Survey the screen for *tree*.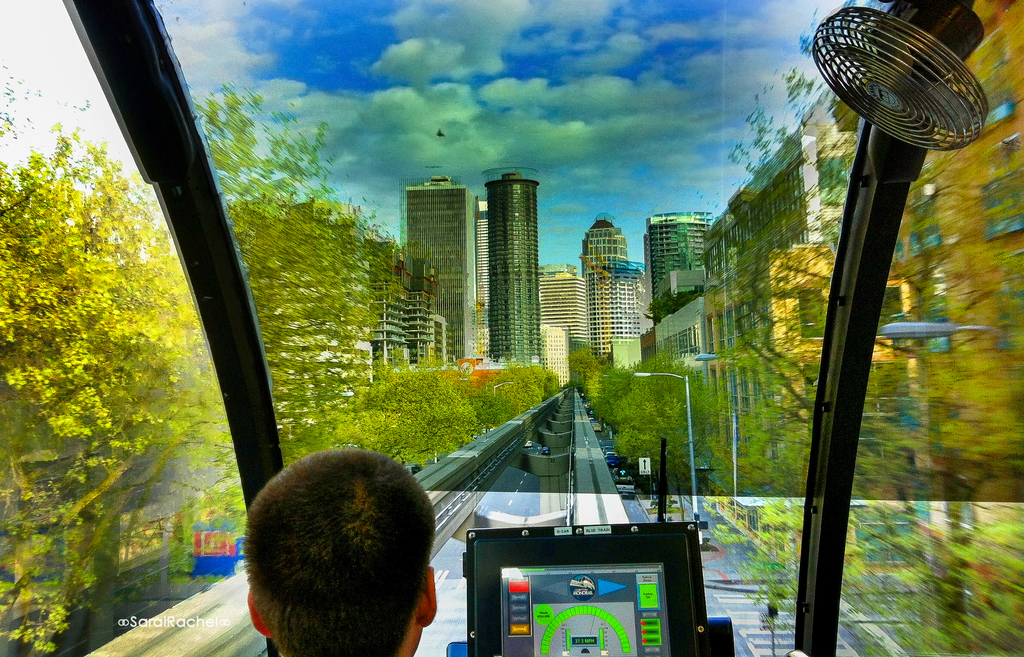
Survey found: bbox=[479, 365, 525, 426].
